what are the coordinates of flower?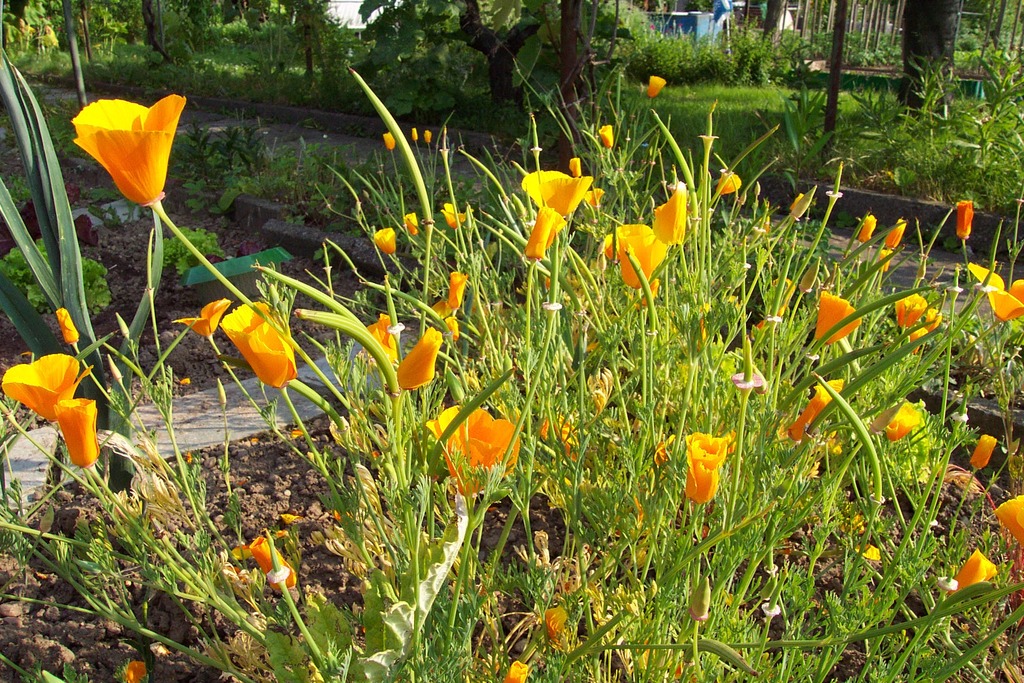
detection(373, 226, 397, 255).
